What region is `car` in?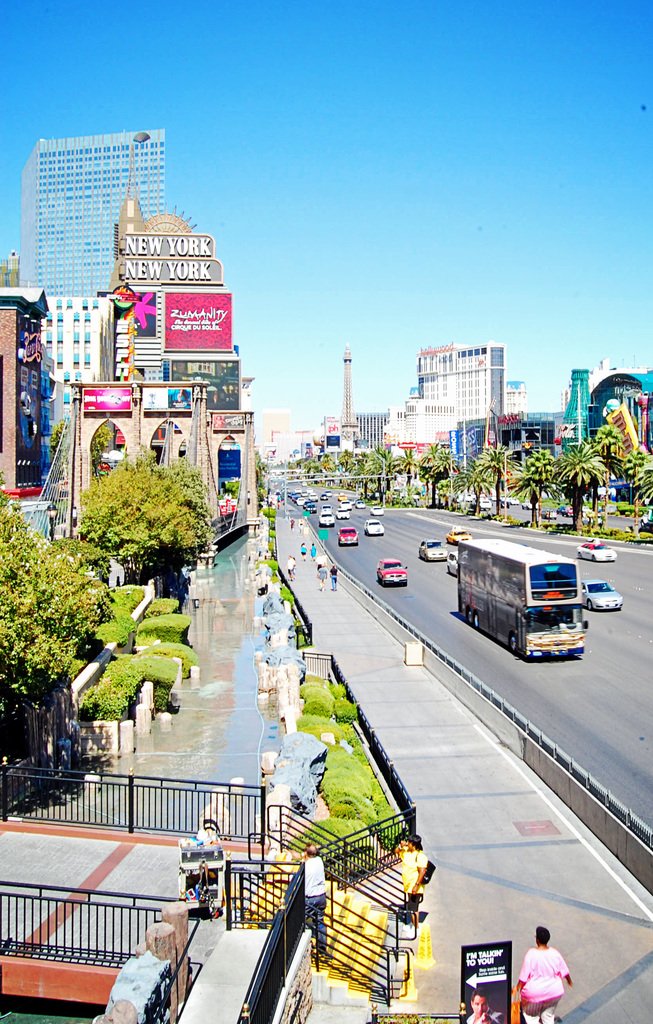
detection(321, 514, 337, 526).
